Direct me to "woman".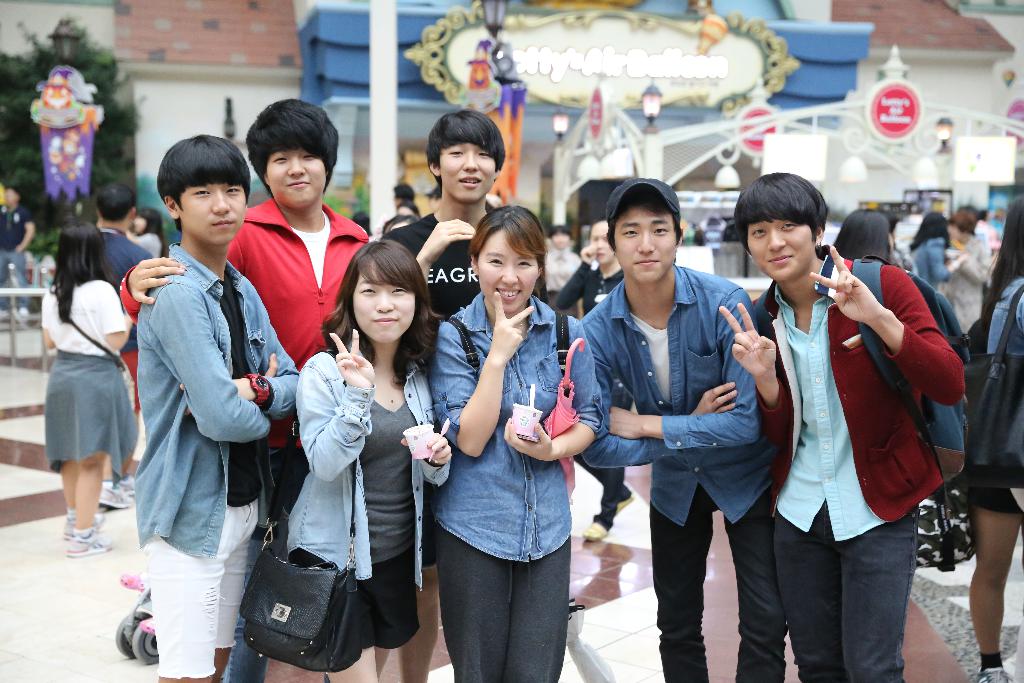
Direction: bbox(429, 204, 604, 682).
